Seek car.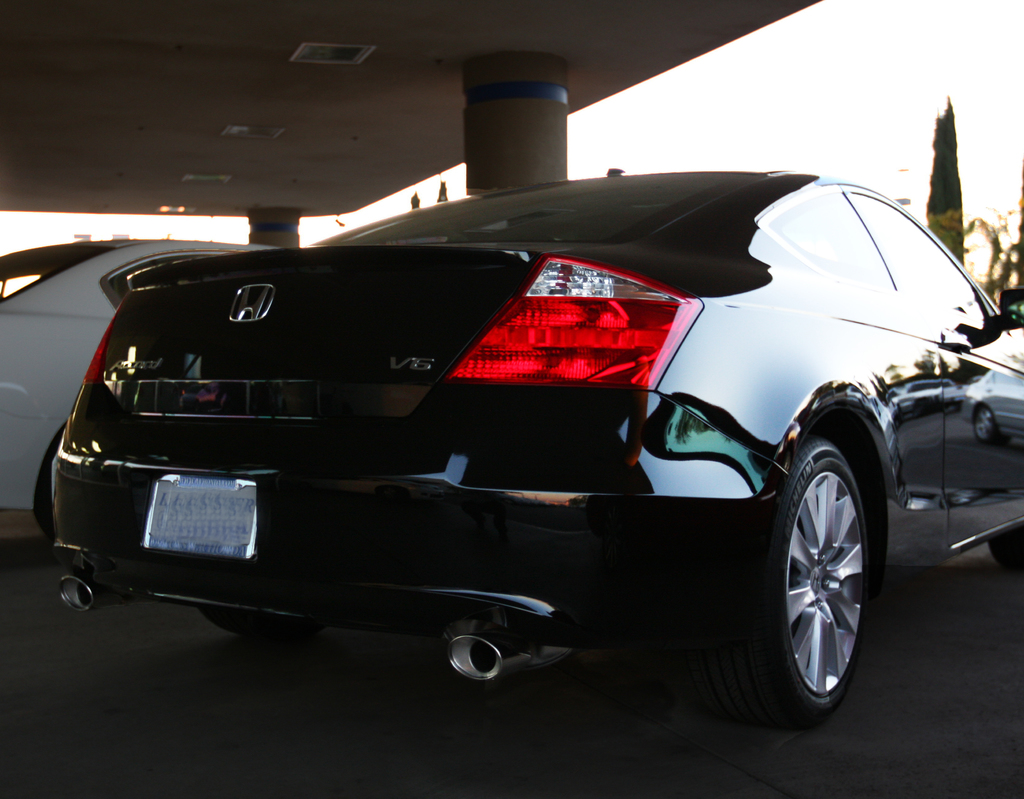
locate(0, 234, 293, 548).
